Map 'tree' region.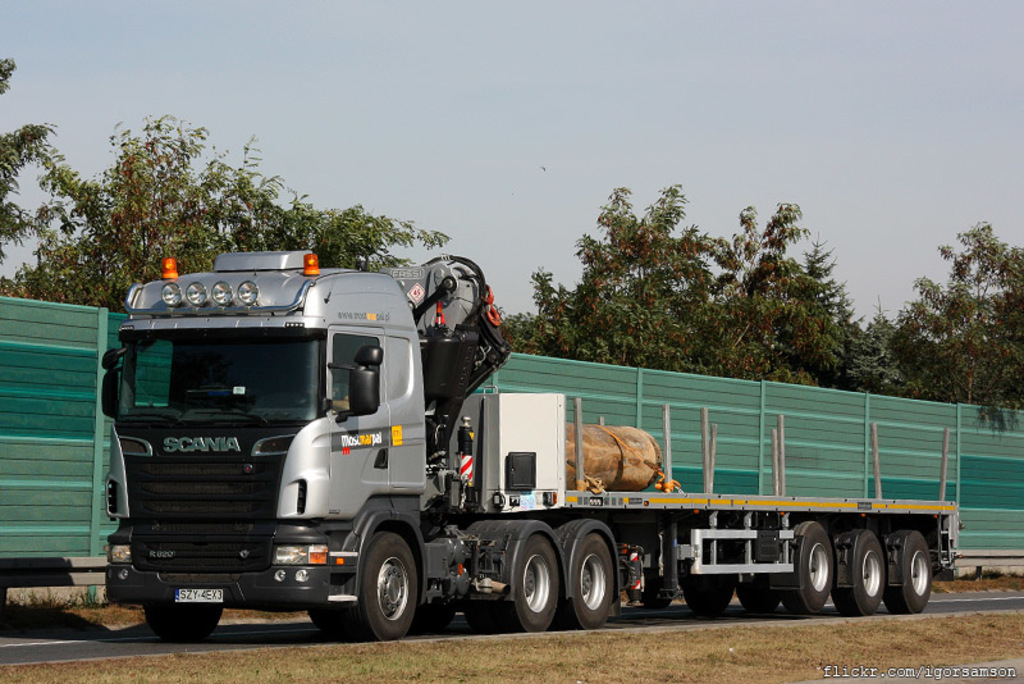
Mapped to region(863, 229, 1023, 411).
